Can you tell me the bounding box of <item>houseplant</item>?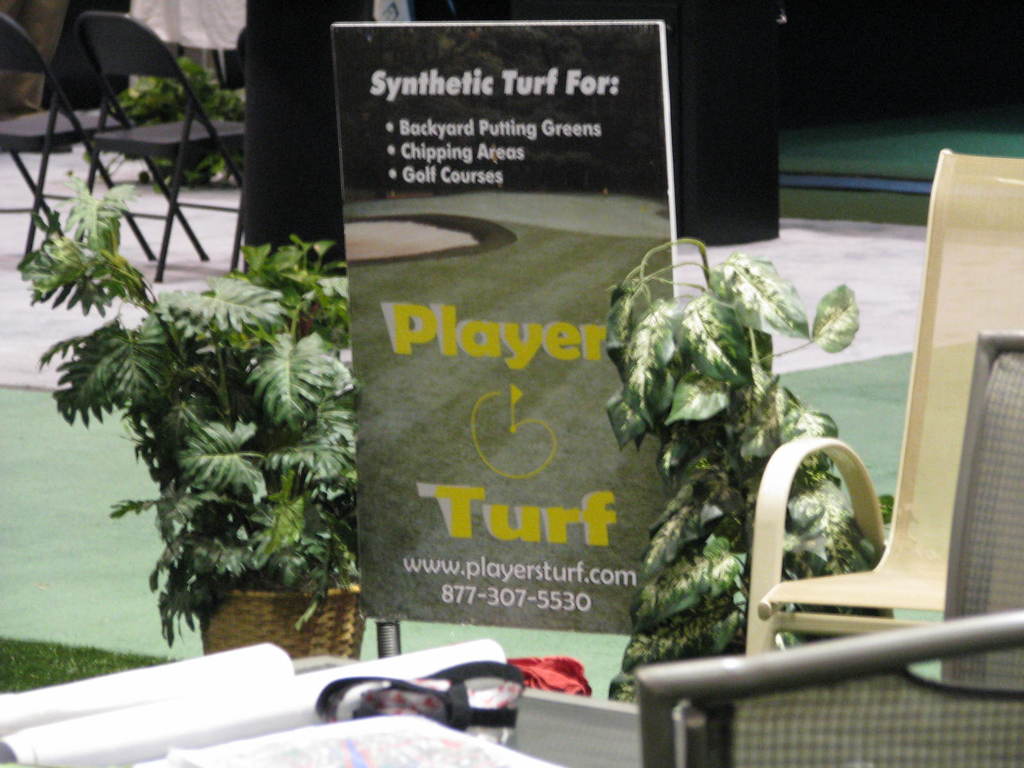
box=[22, 166, 383, 664].
